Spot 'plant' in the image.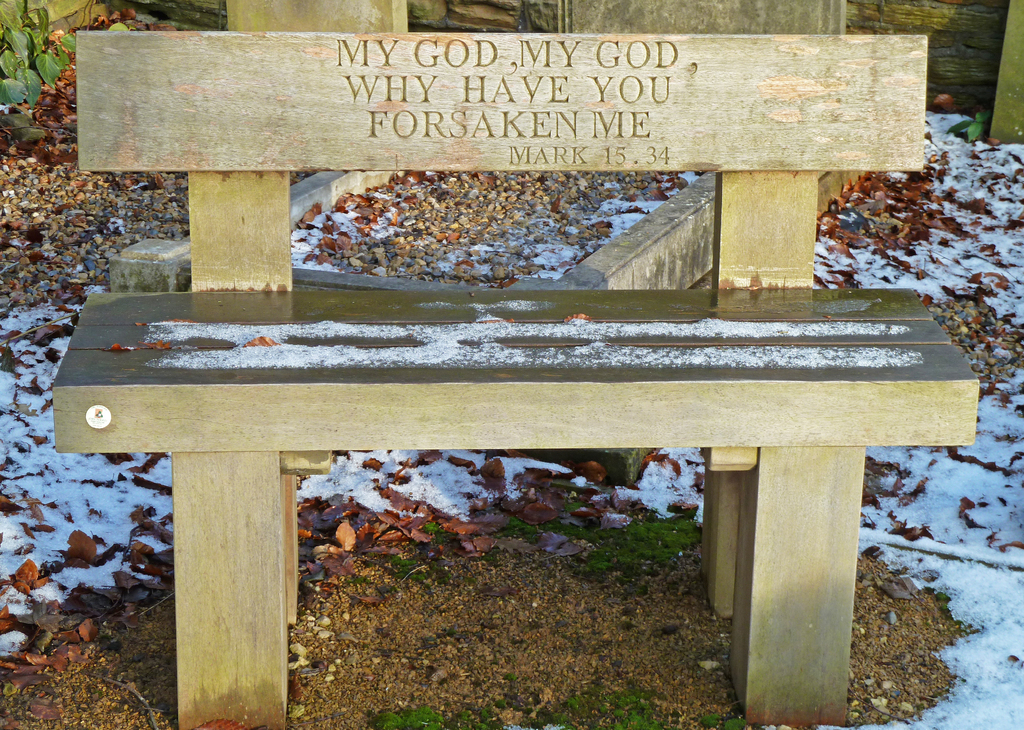
'plant' found at box(945, 111, 990, 144).
